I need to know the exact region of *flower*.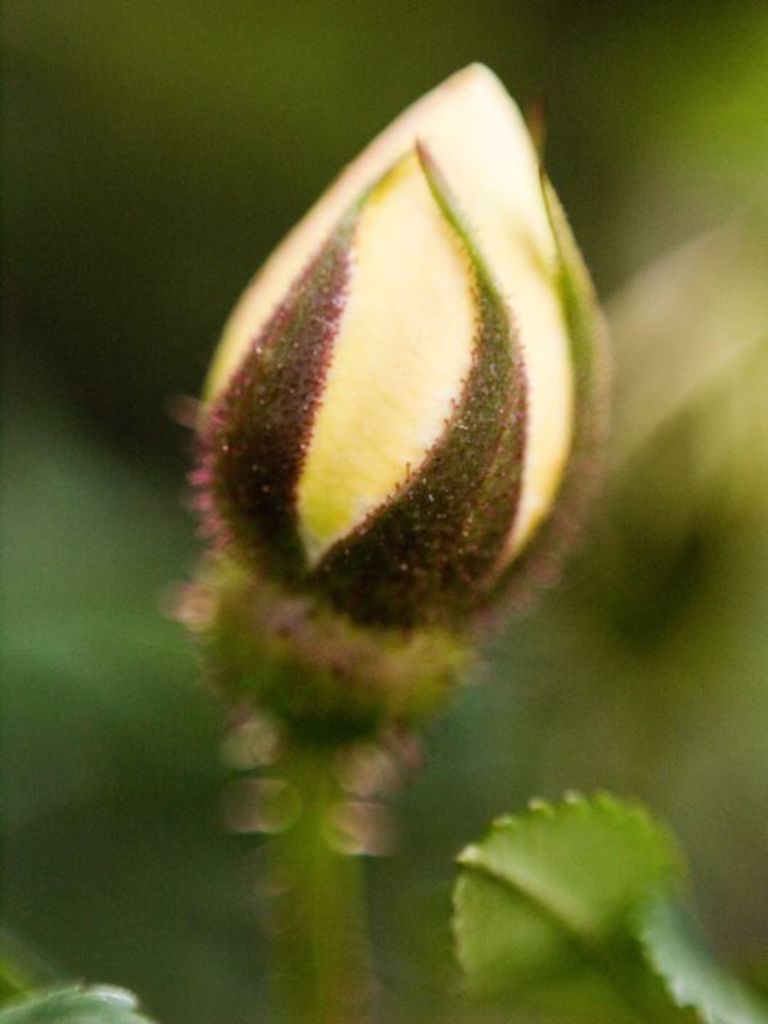
Region: detection(179, 54, 600, 673).
